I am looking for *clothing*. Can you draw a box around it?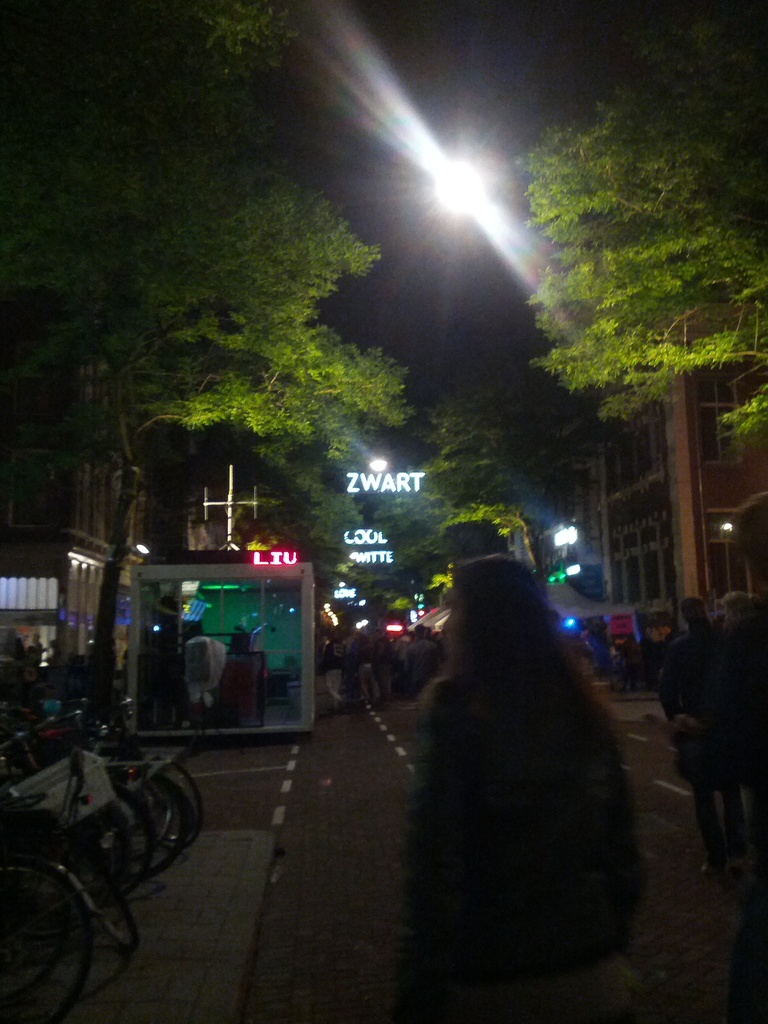
Sure, the bounding box is (657, 633, 762, 874).
